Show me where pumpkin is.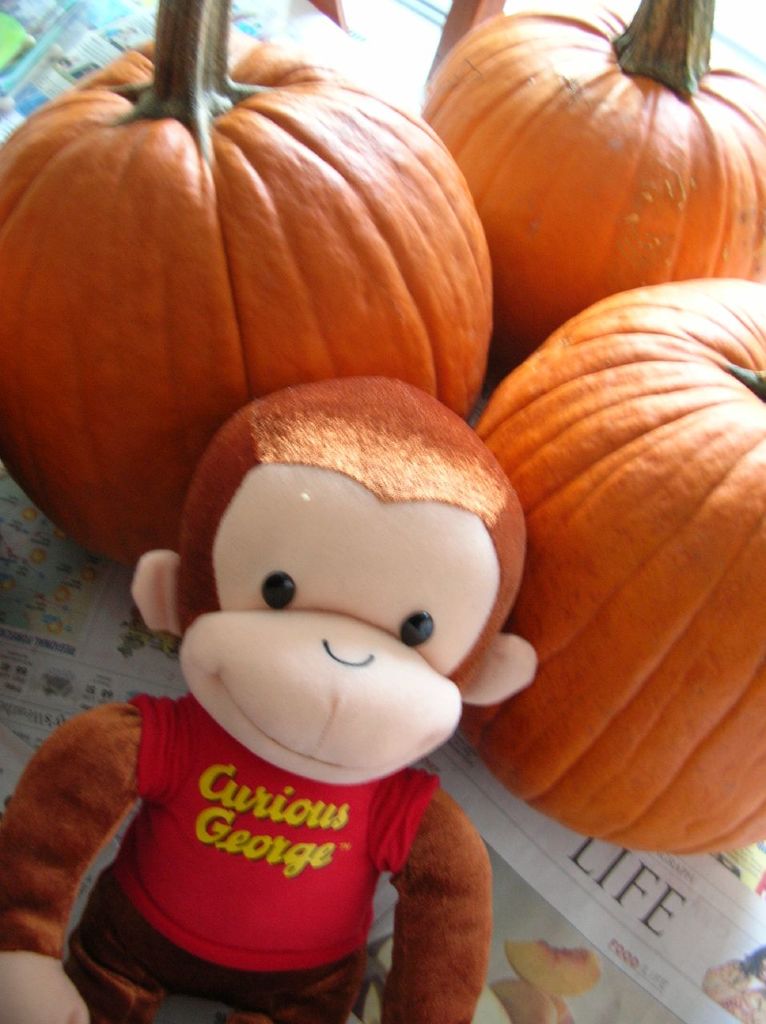
pumpkin is at bbox(473, 262, 765, 858).
